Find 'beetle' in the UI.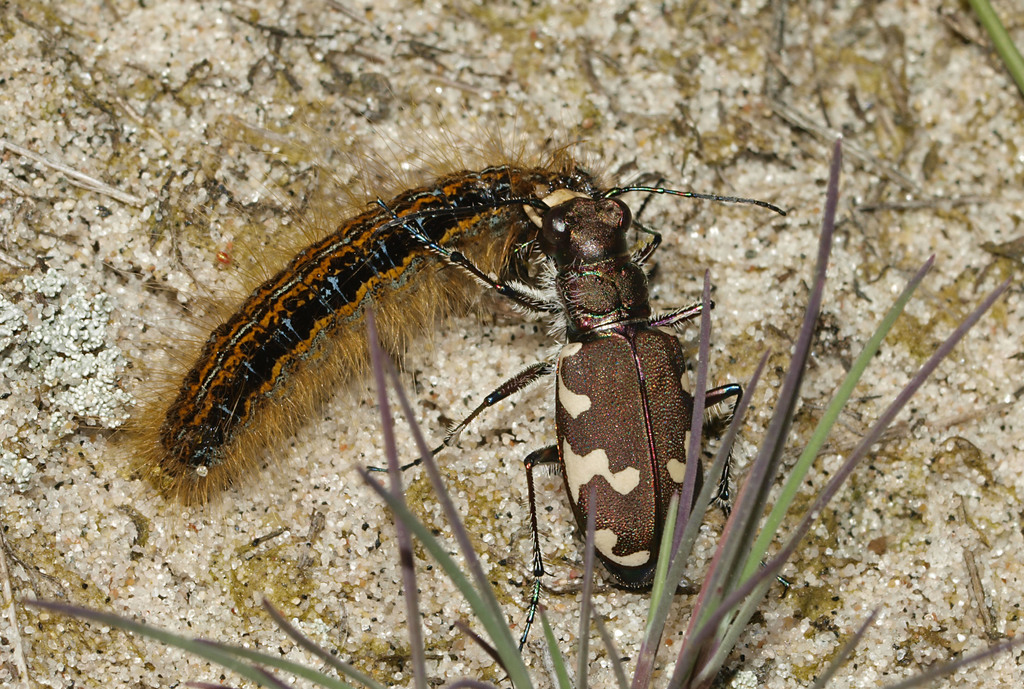
UI element at 378 168 728 620.
